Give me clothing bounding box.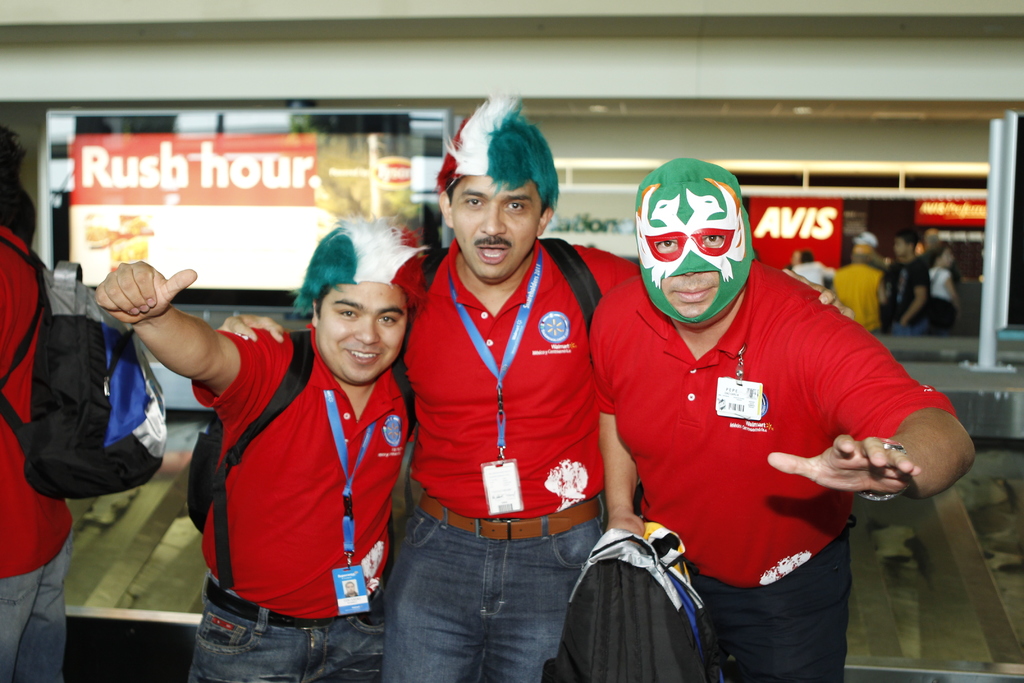
194/331/416/682.
